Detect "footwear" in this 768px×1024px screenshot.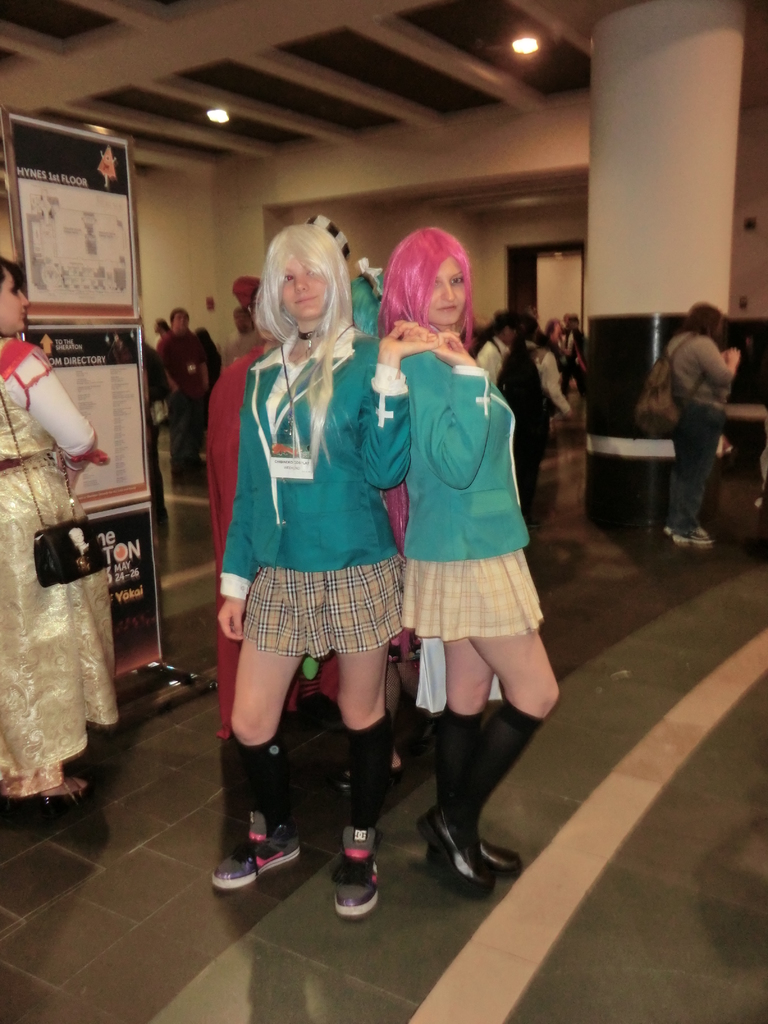
Detection: l=334, t=836, r=378, b=912.
